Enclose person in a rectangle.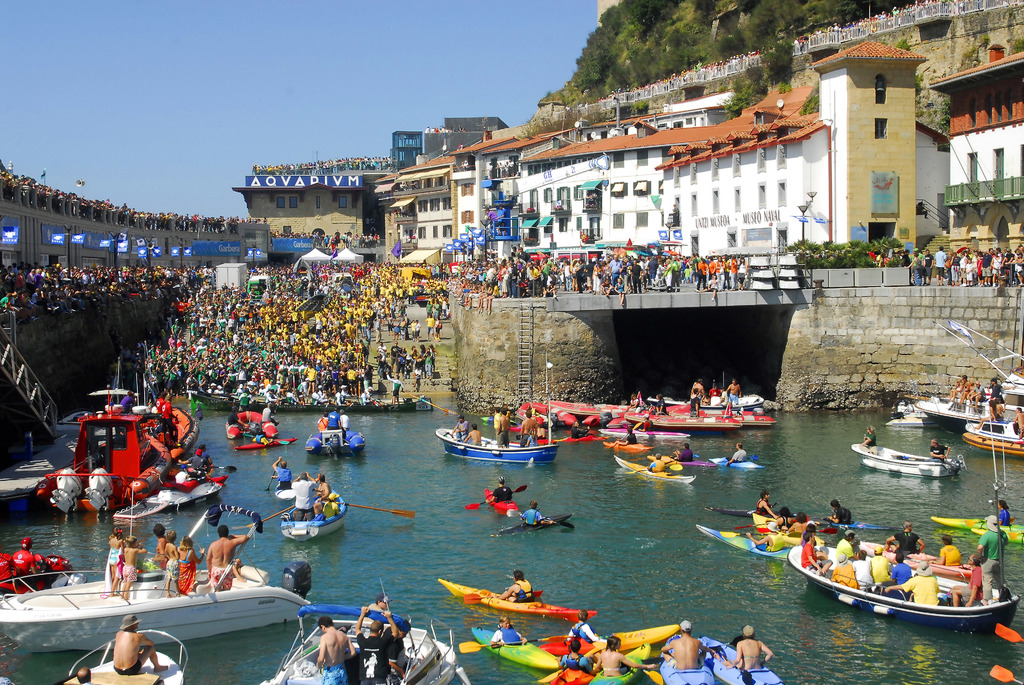
bbox=[124, 534, 147, 595].
